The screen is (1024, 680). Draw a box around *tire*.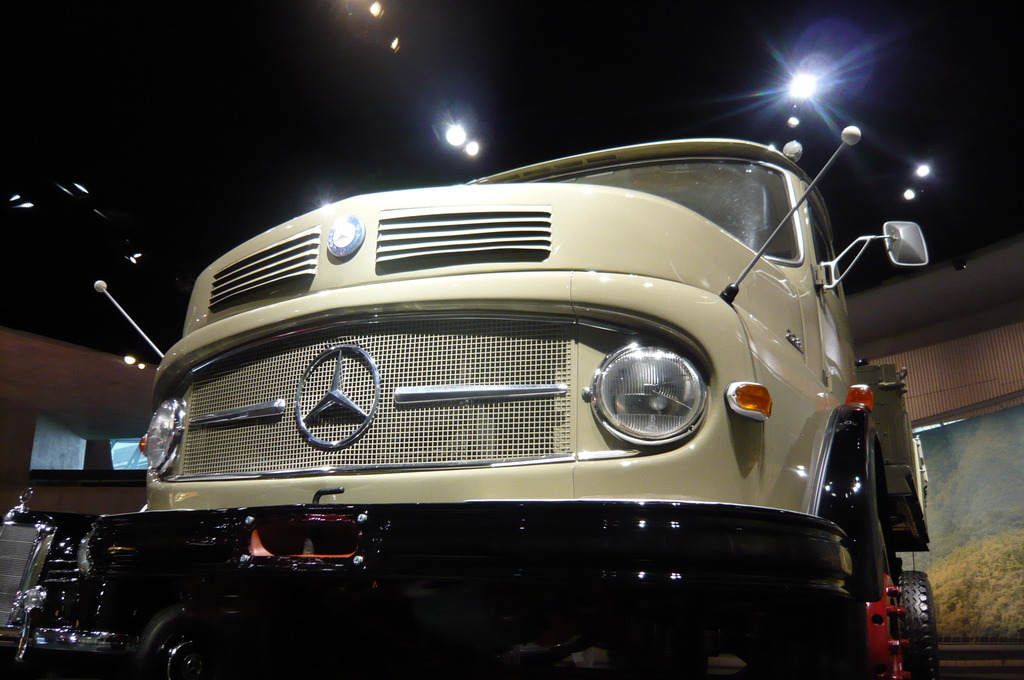
134:611:198:677.
